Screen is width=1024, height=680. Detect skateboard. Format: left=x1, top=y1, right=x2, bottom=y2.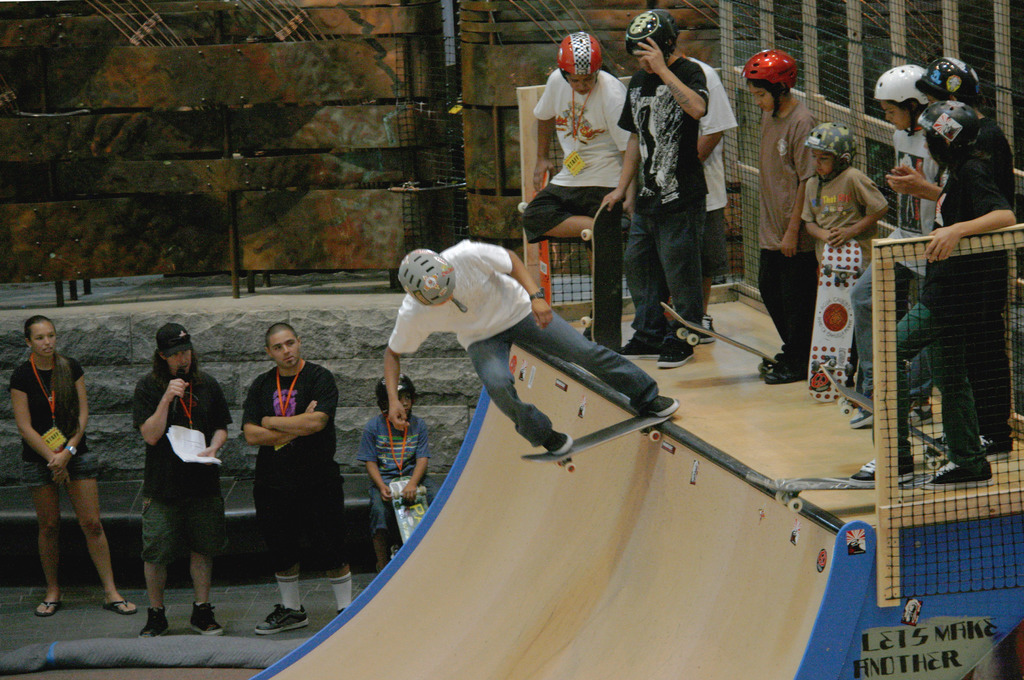
left=575, top=200, right=628, bottom=352.
